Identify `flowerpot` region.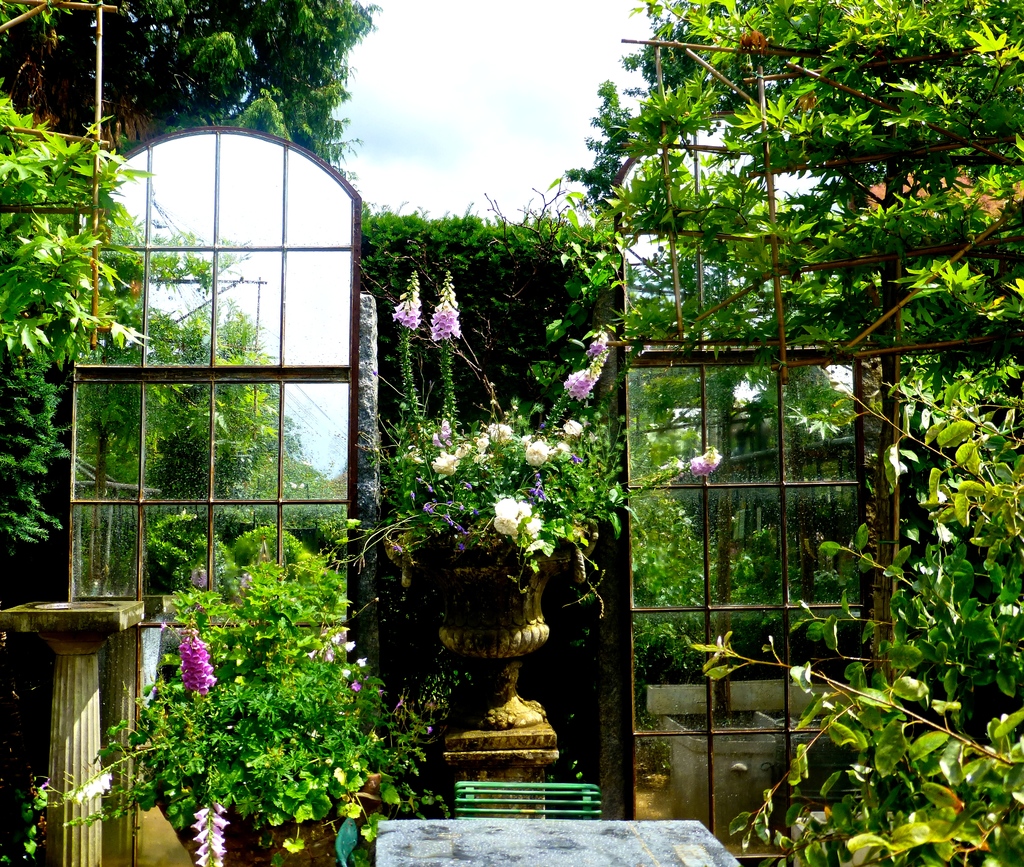
Region: 431, 542, 574, 725.
